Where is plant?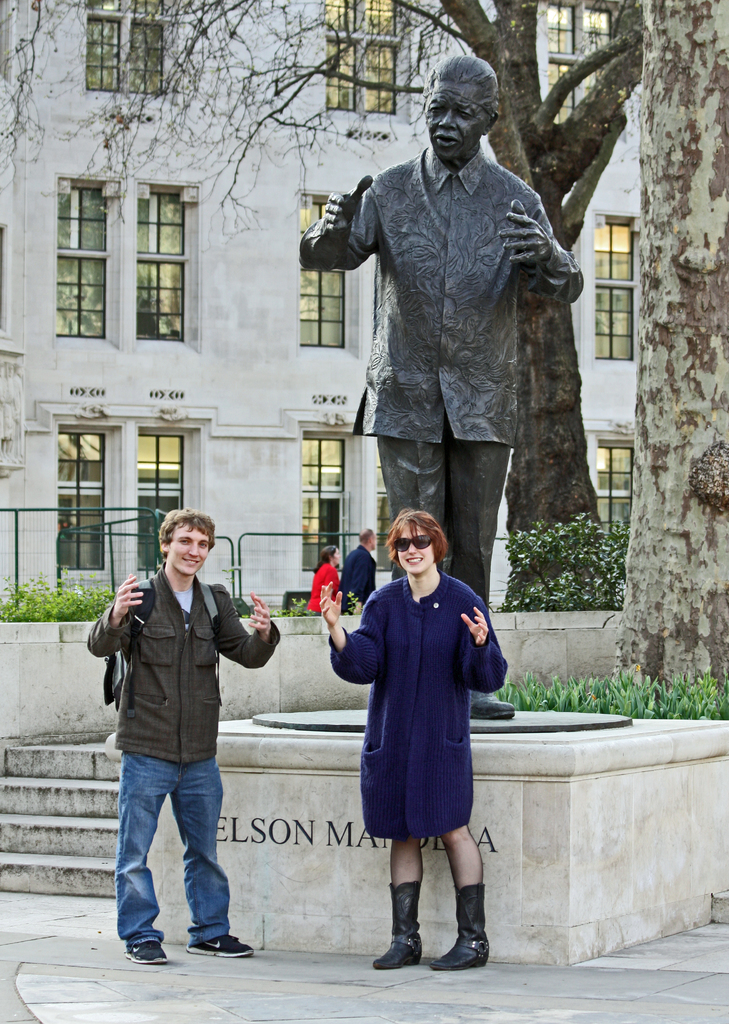
bbox=[488, 508, 630, 613].
